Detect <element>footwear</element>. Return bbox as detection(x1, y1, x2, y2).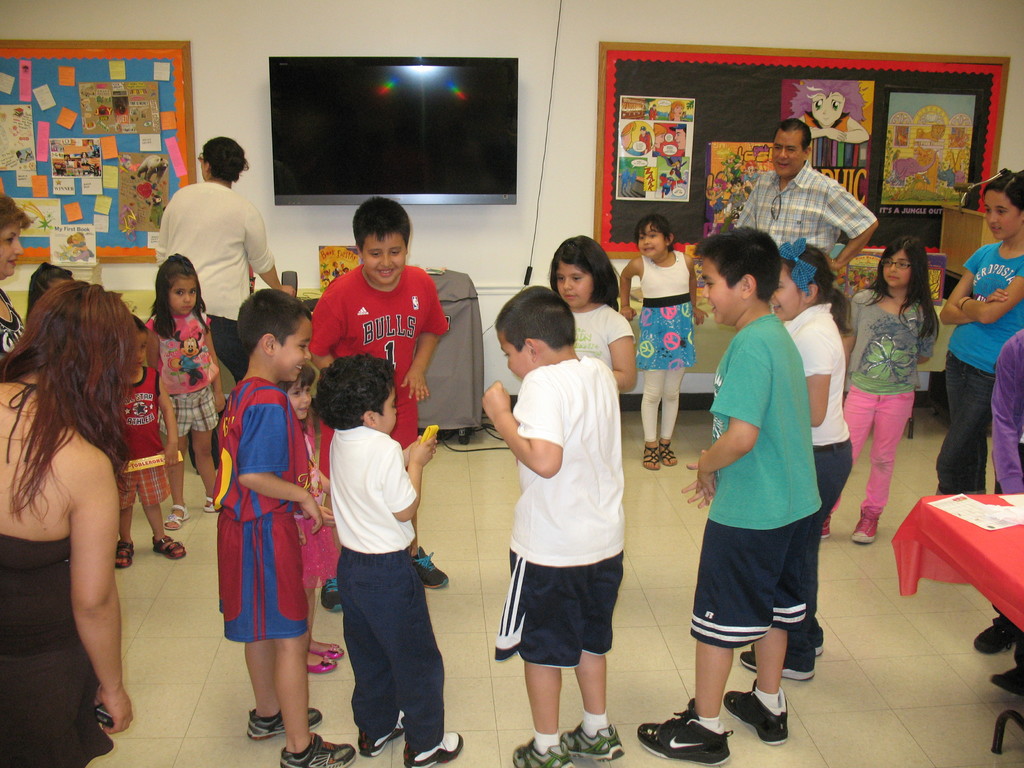
detection(973, 625, 1011, 659).
